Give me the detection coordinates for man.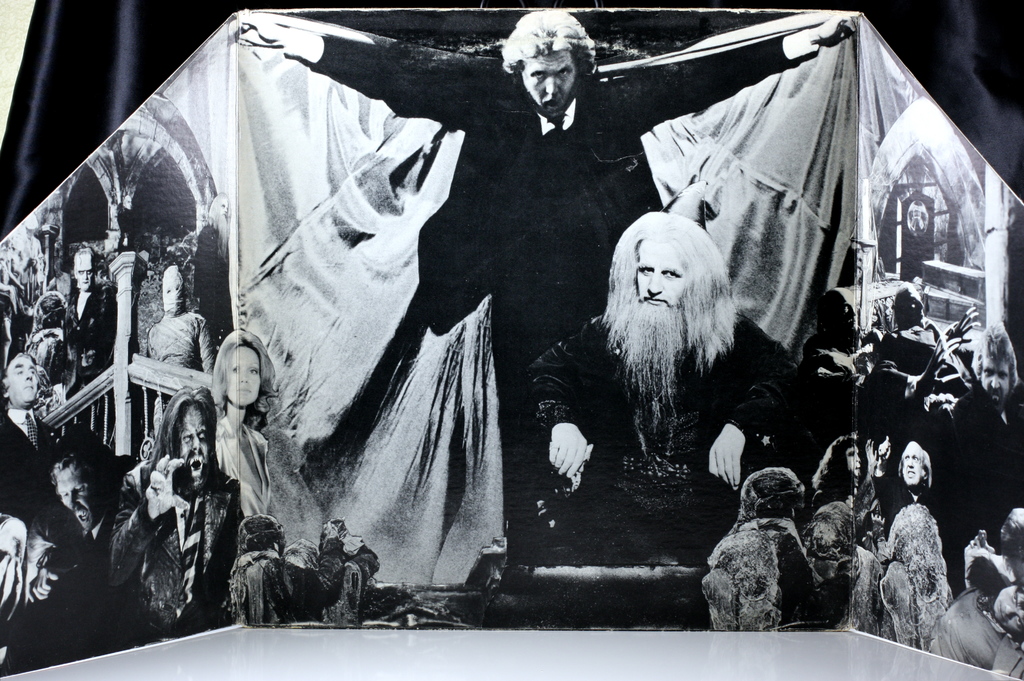
864 436 957 645.
